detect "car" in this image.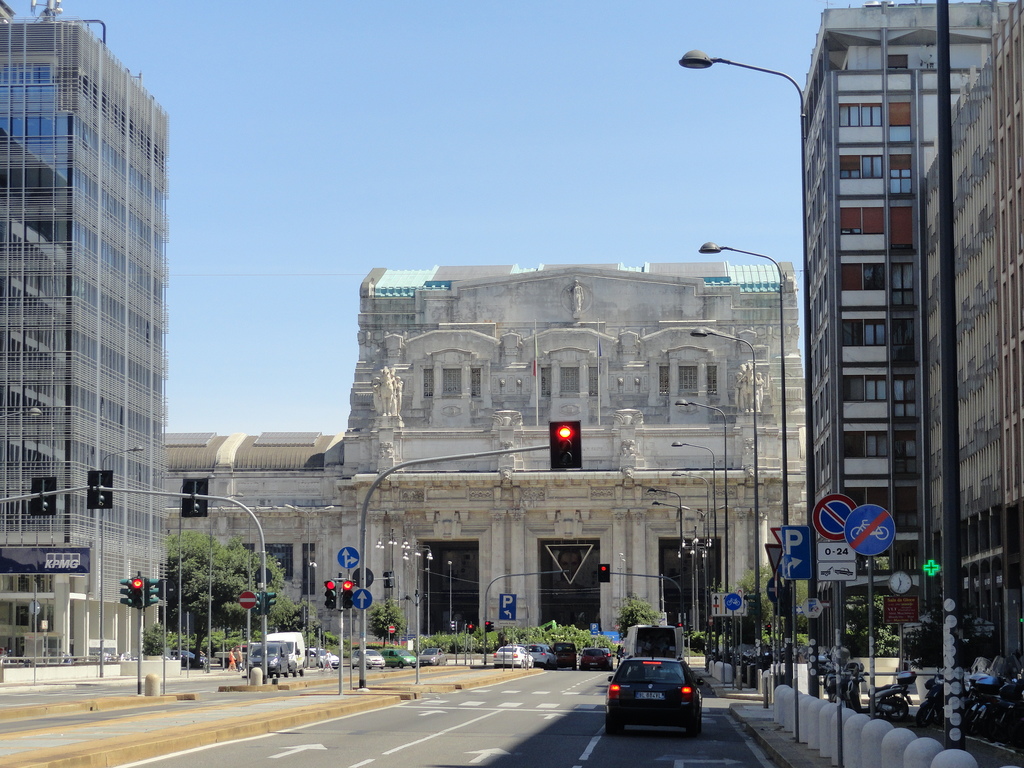
Detection: pyautogui.locateOnScreen(169, 650, 207, 669).
